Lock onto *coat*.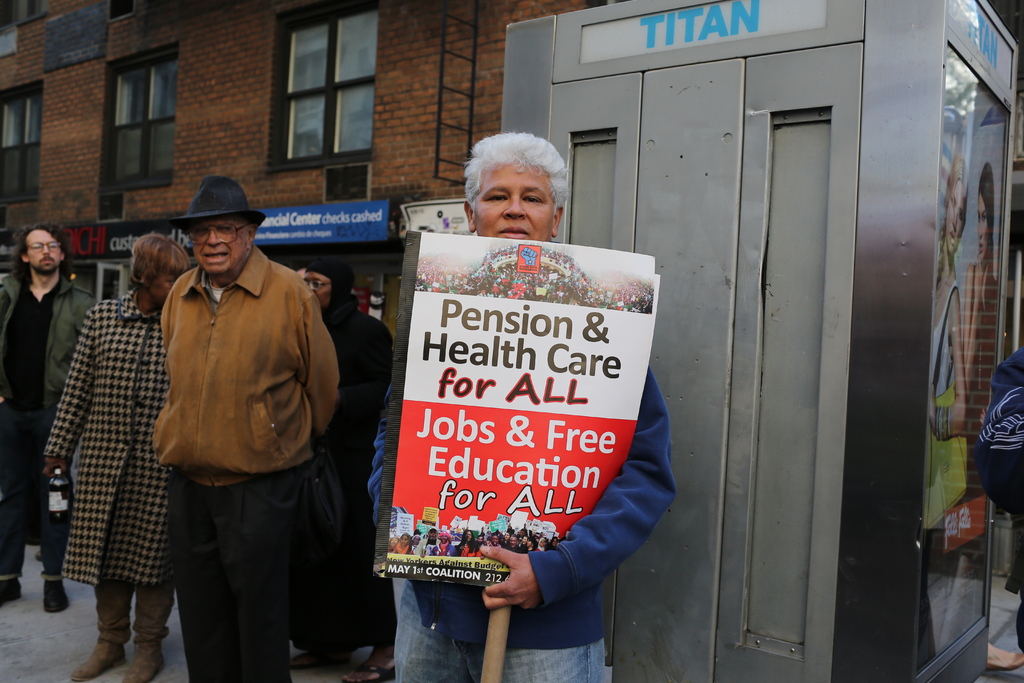
Locked: detection(47, 250, 170, 636).
